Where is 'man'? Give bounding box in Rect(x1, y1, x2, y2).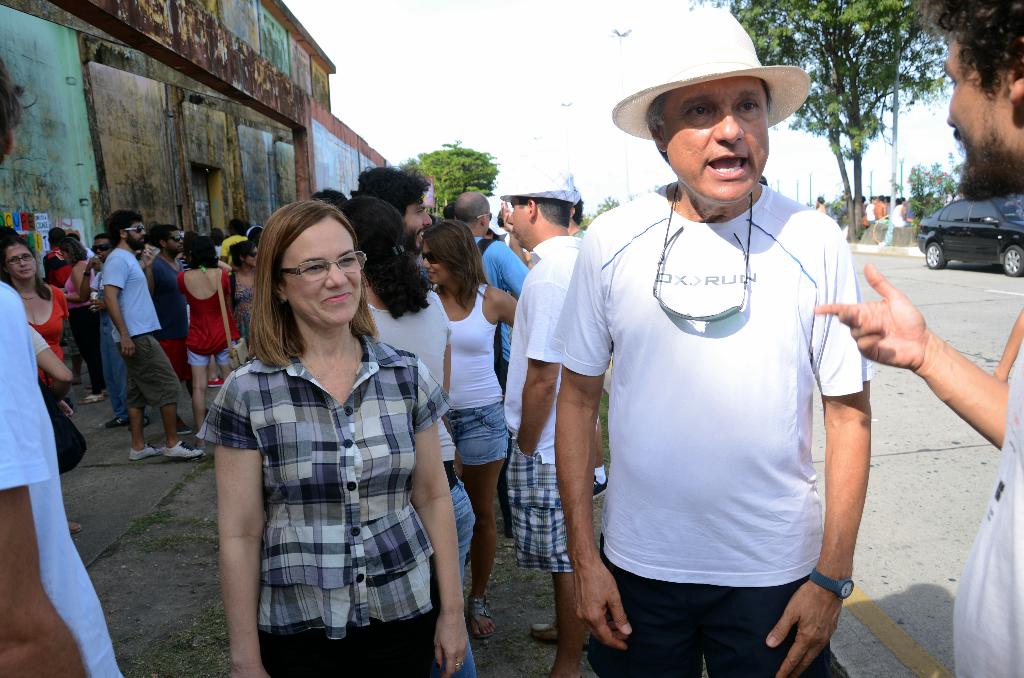
Rect(812, 0, 1023, 677).
